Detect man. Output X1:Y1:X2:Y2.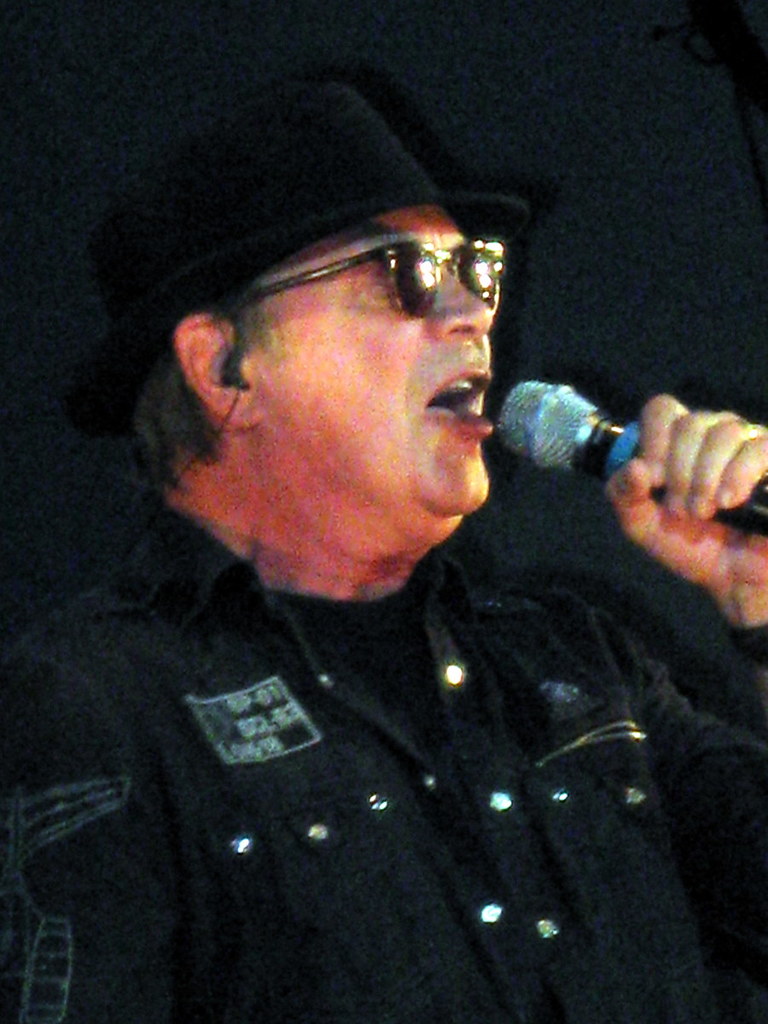
0:73:755:965.
